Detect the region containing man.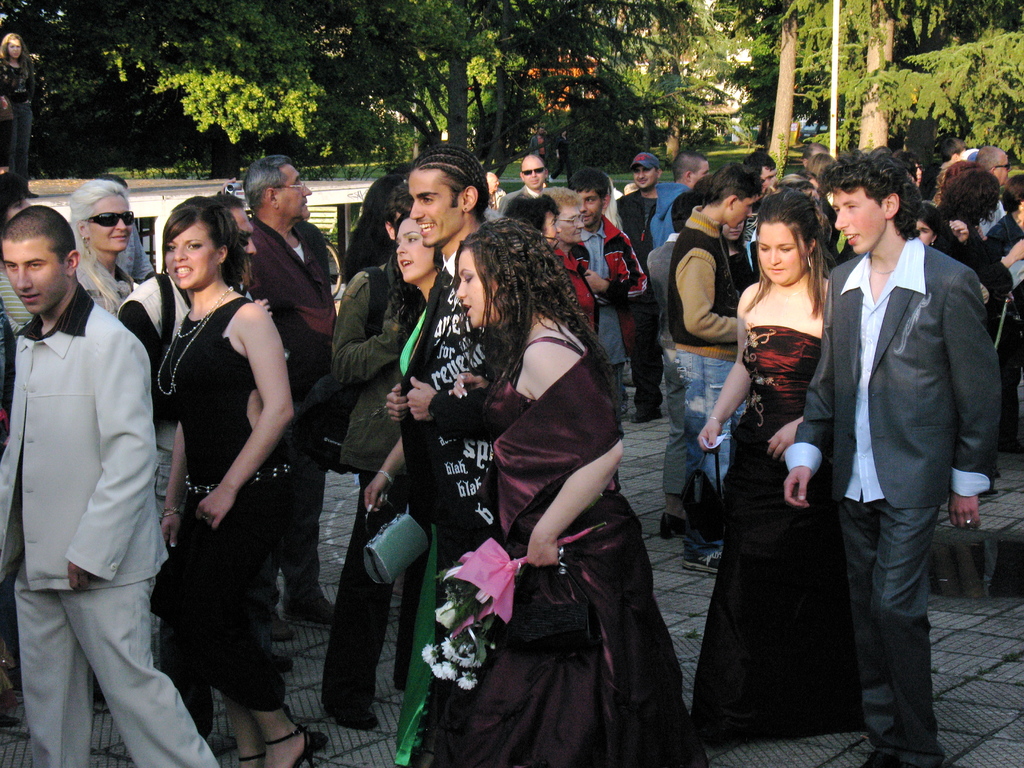
{"x1": 807, "y1": 139, "x2": 994, "y2": 737}.
